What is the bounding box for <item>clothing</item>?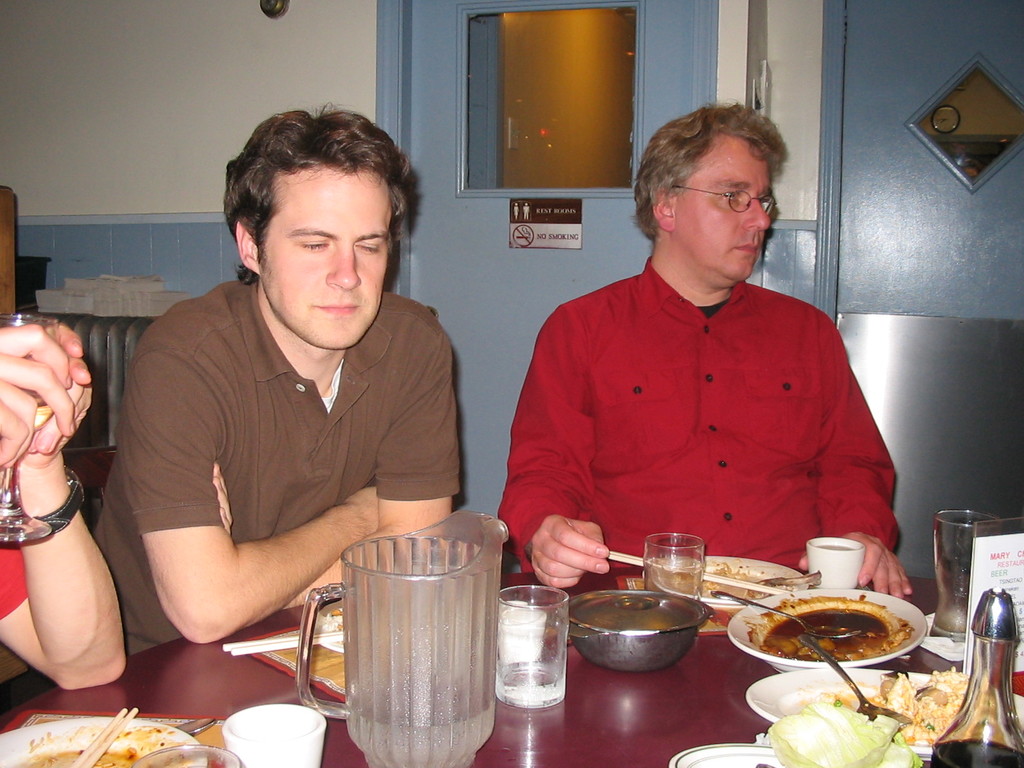
l=495, t=248, r=893, b=572.
